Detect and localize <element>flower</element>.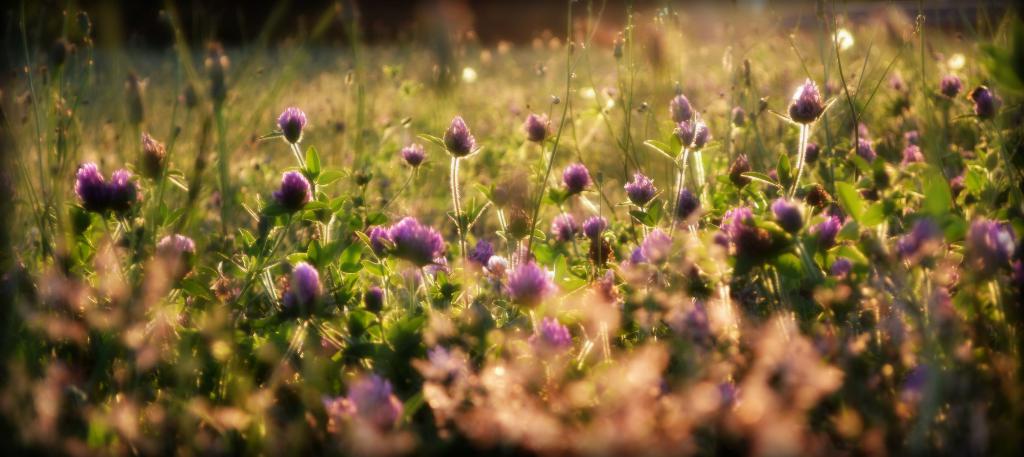
Localized at x1=408, y1=144, x2=431, y2=164.
